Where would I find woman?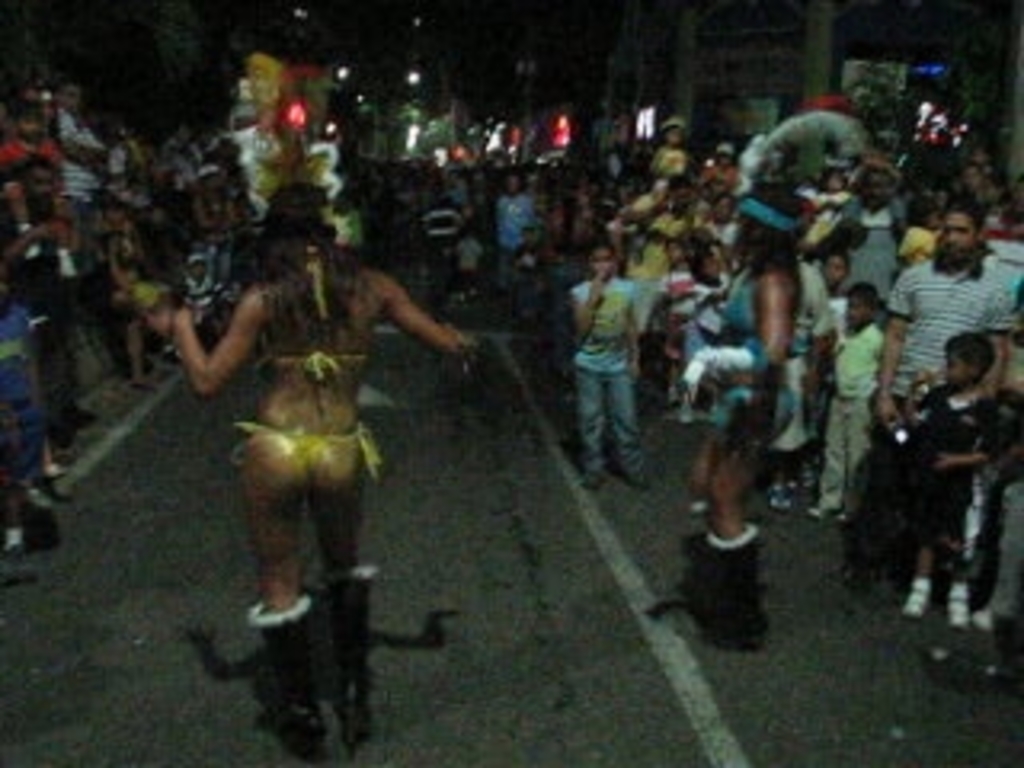
At [left=170, top=138, right=448, bottom=739].
